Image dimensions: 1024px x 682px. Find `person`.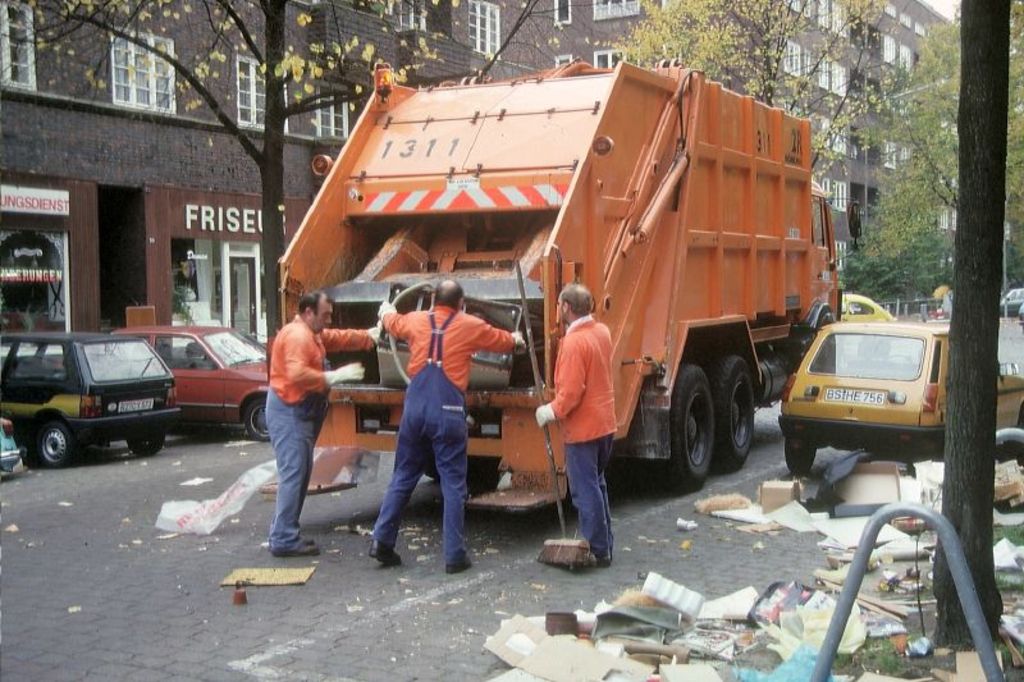
crop(532, 284, 618, 560).
